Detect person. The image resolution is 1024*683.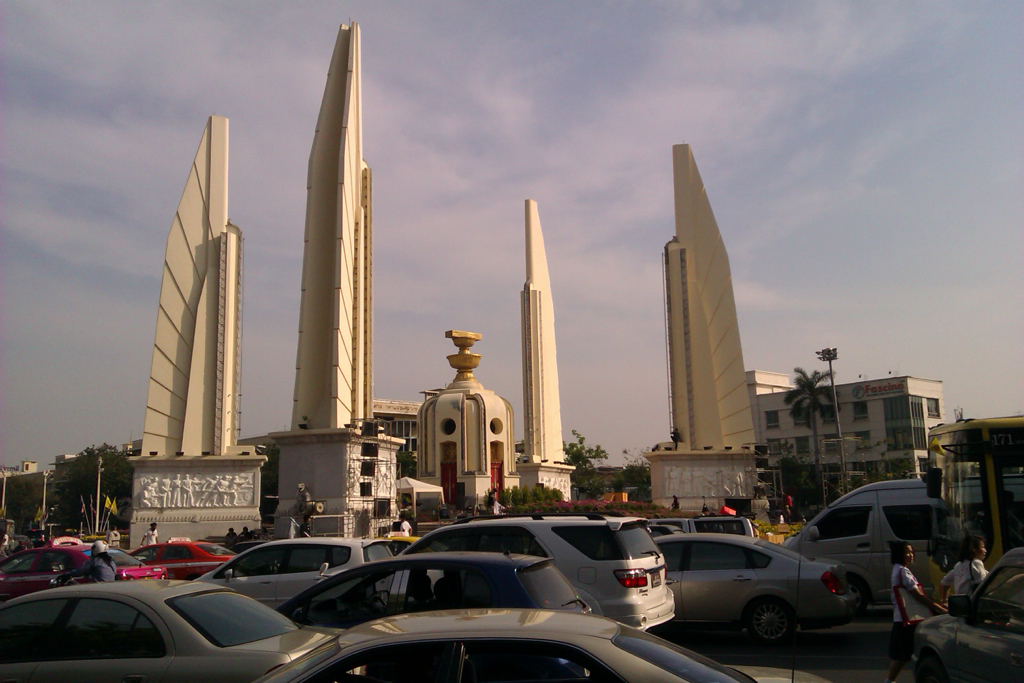
Rect(671, 490, 685, 511).
